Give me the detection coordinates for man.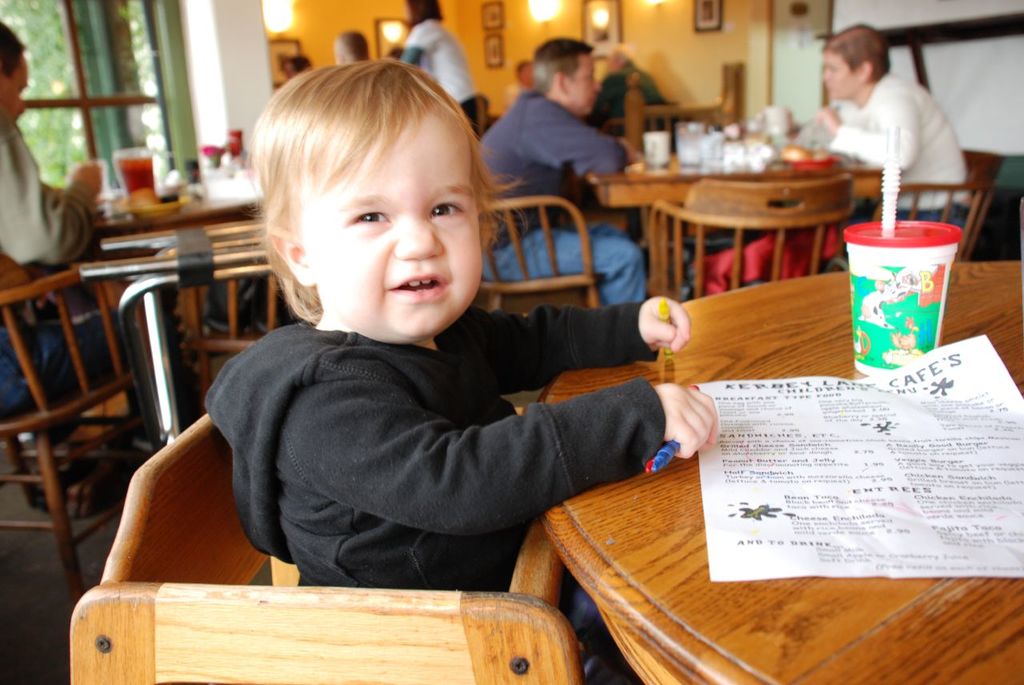
Rect(0, 15, 171, 515).
